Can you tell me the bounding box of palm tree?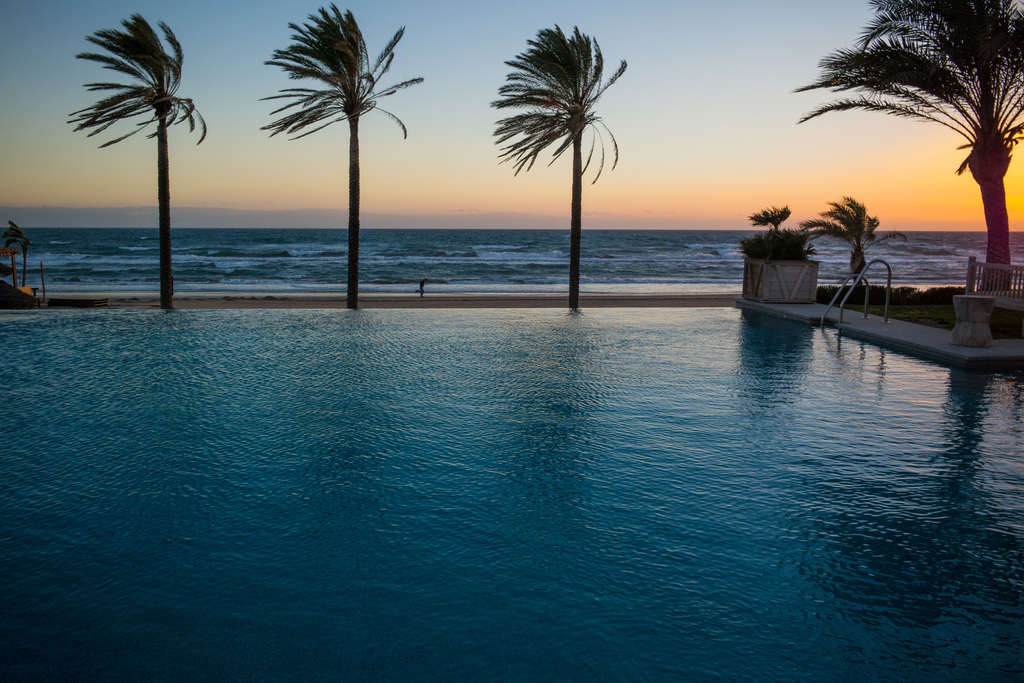
<bbox>256, 0, 427, 313</bbox>.
